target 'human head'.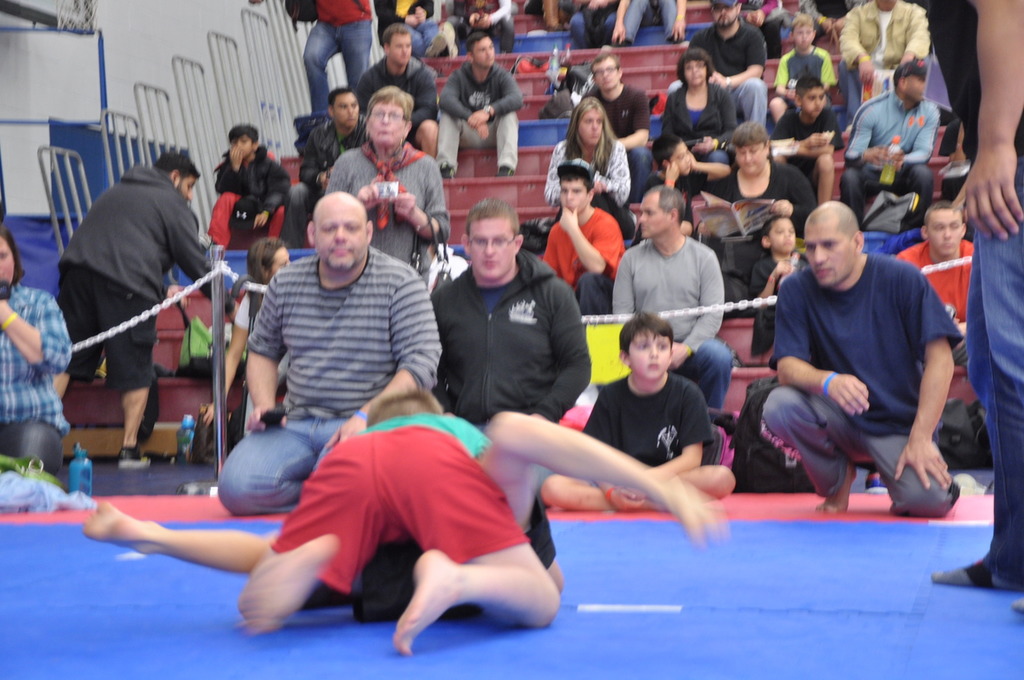
Target region: bbox=(571, 96, 606, 143).
